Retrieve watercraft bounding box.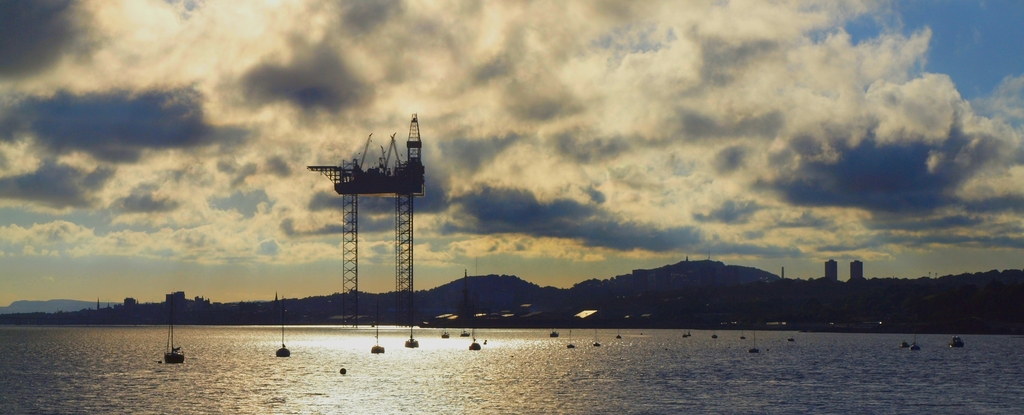
Bounding box: bbox(787, 321, 797, 346).
